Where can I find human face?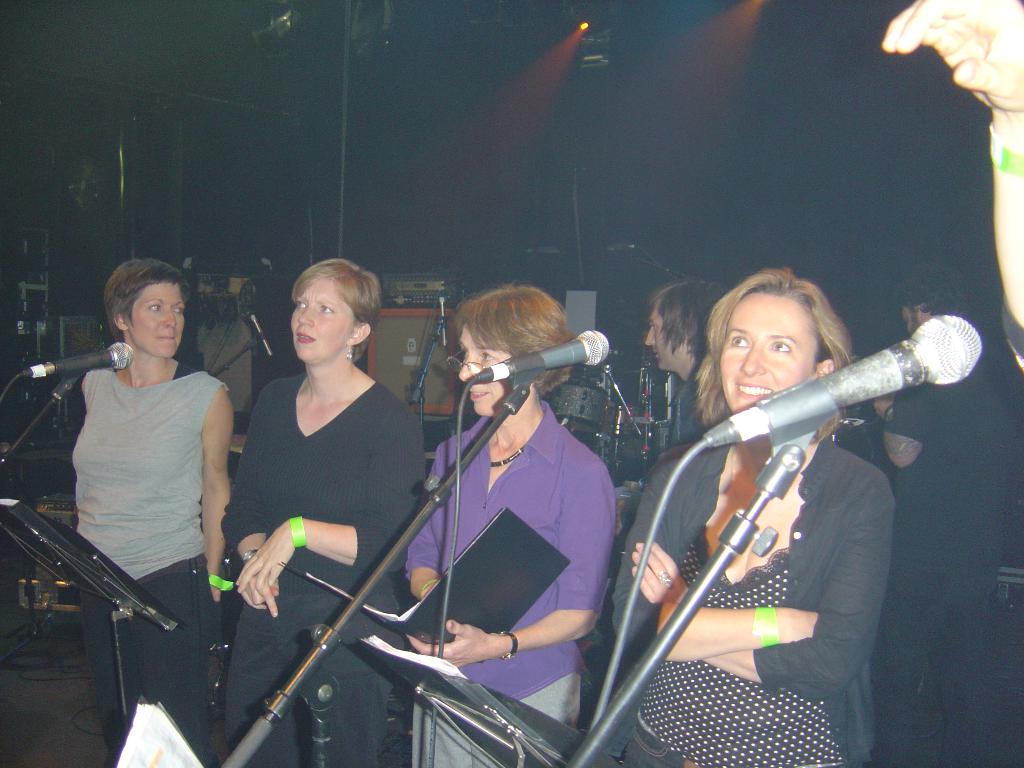
You can find it at (131, 285, 186, 357).
